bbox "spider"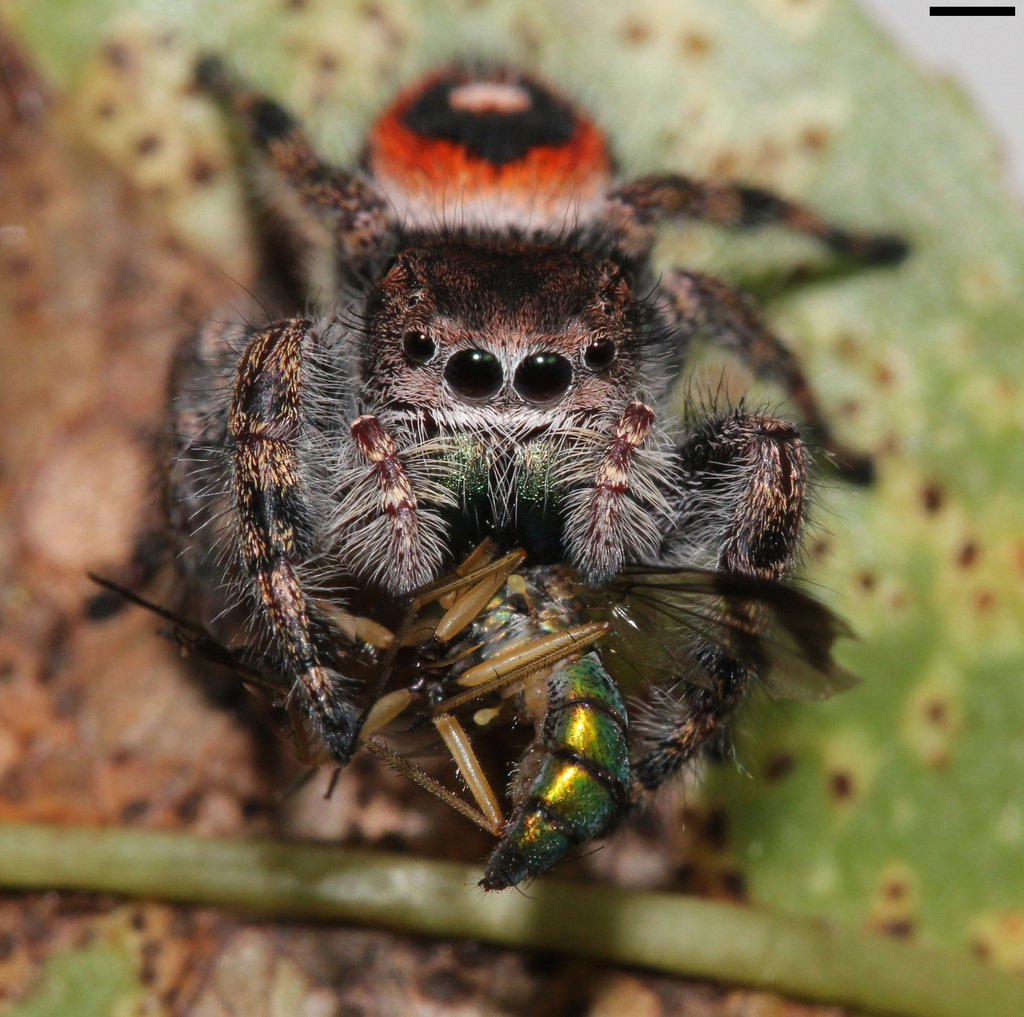
bbox(77, 42, 913, 942)
